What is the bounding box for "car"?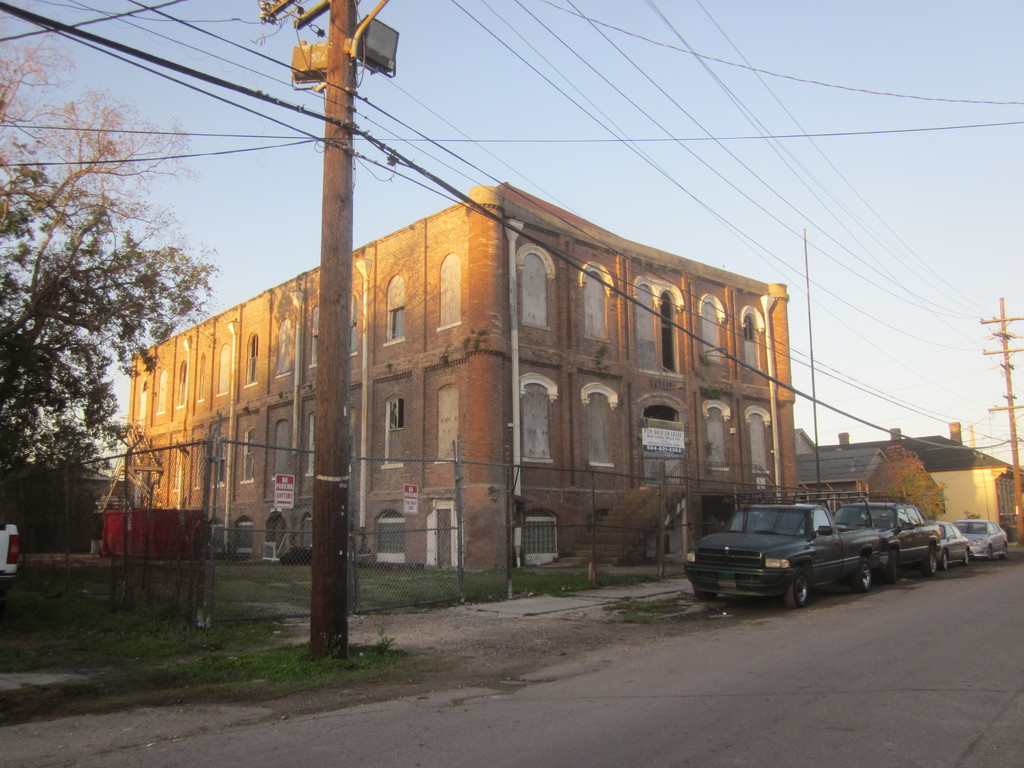
l=936, t=525, r=969, b=572.
